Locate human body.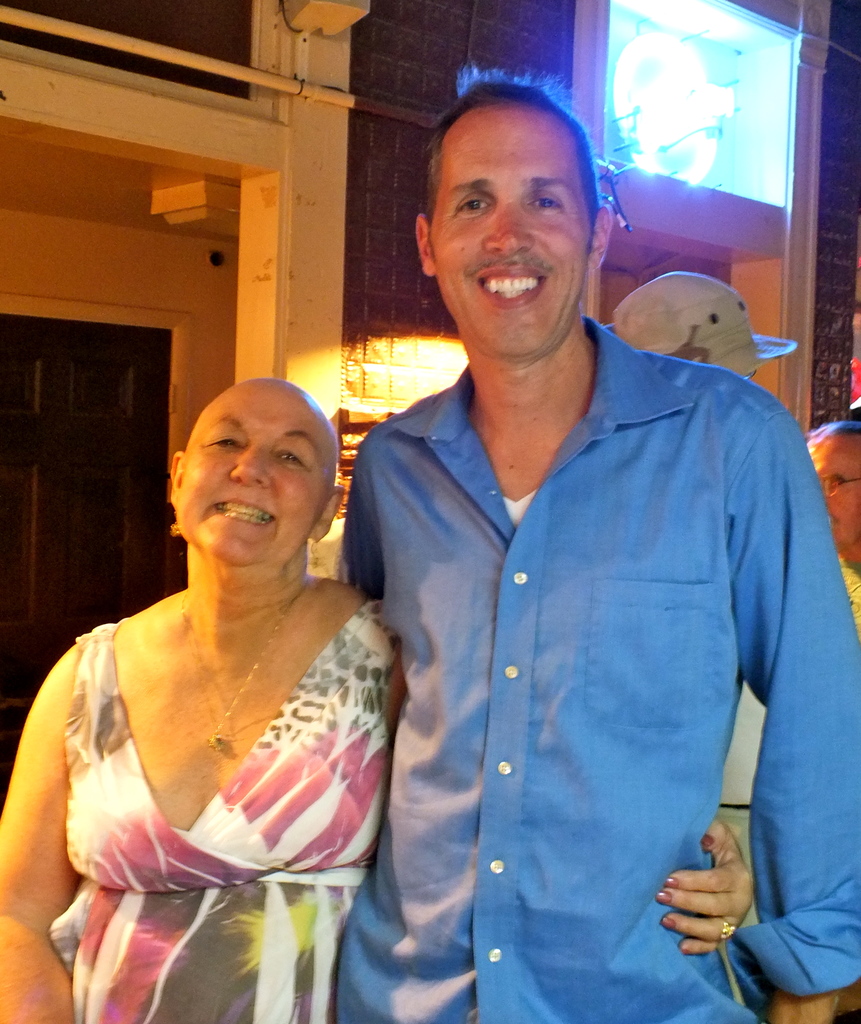
Bounding box: region(33, 401, 407, 975).
